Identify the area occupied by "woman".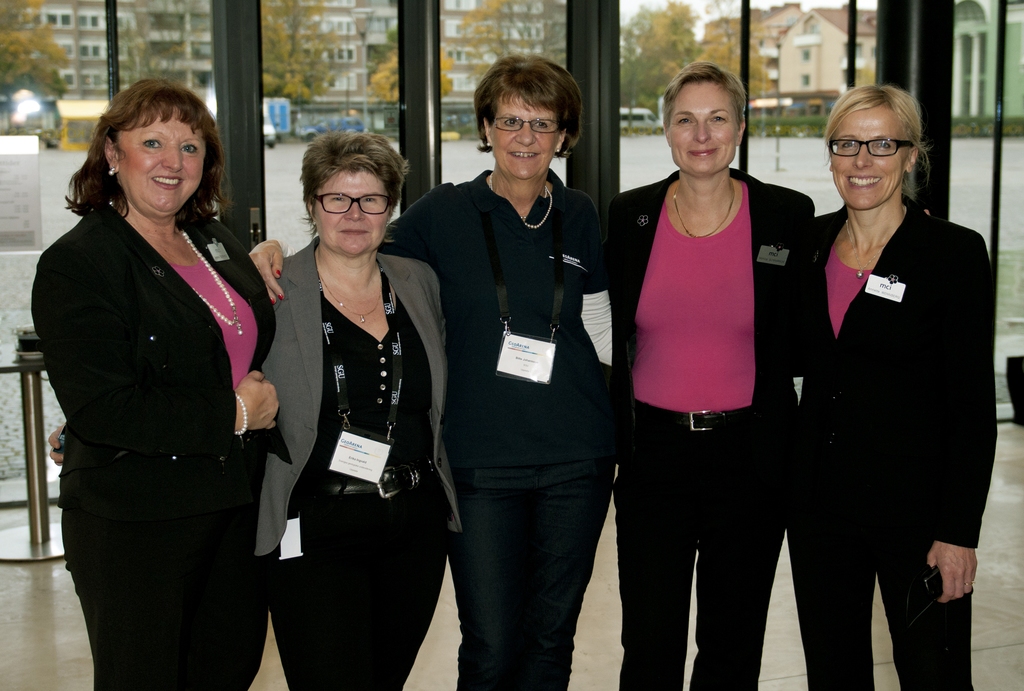
Area: box(31, 78, 293, 690).
